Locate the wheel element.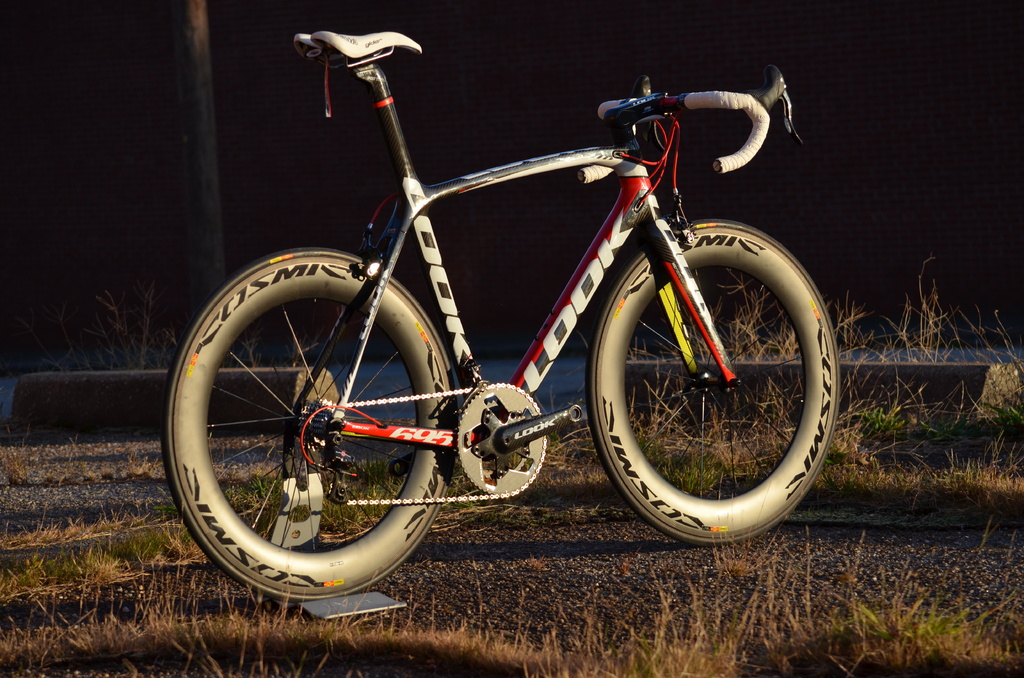
Element bbox: (left=165, top=261, right=456, bottom=600).
